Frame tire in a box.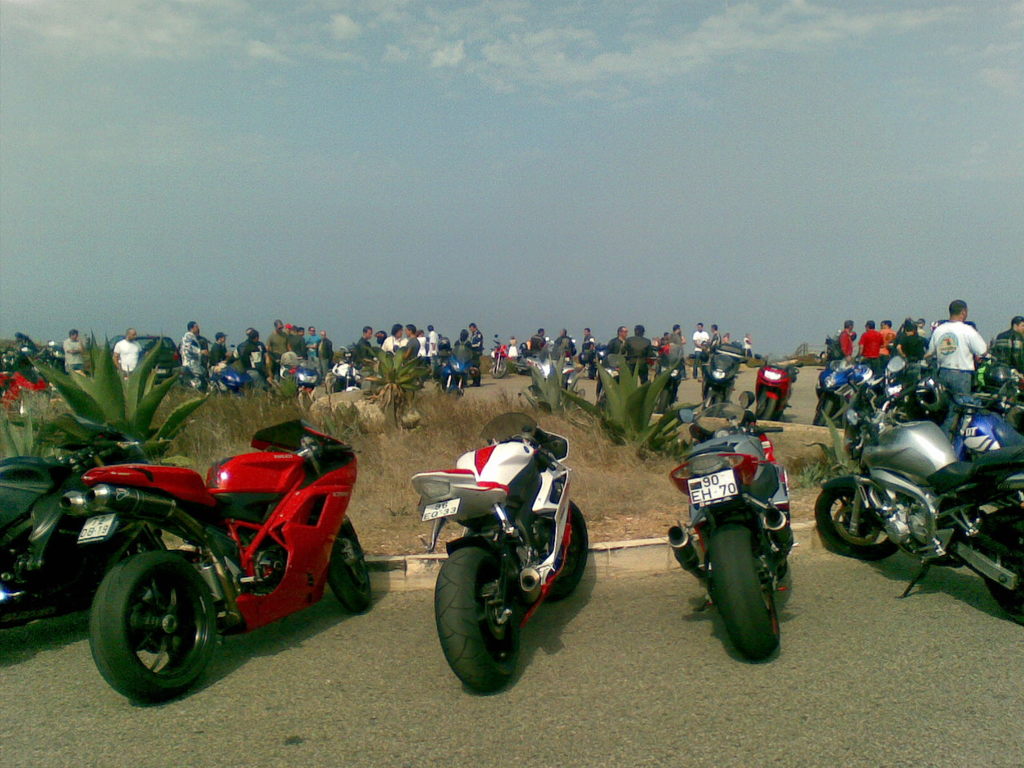
select_region(755, 396, 773, 419).
